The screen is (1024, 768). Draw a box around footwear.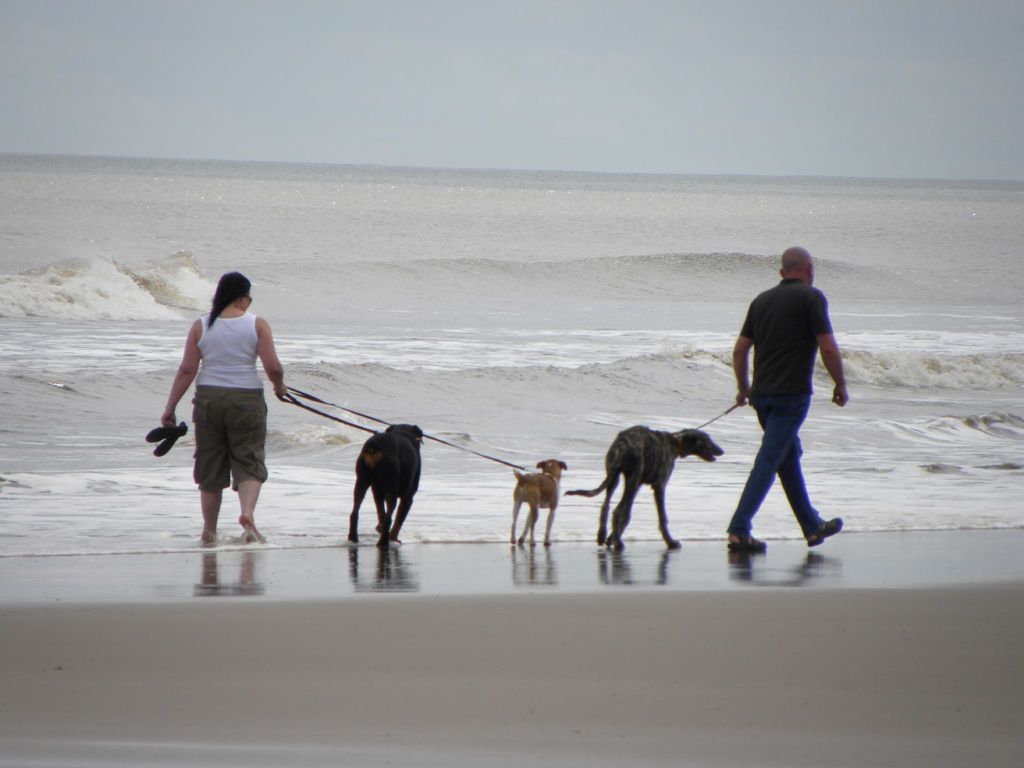
select_region(155, 424, 181, 460).
